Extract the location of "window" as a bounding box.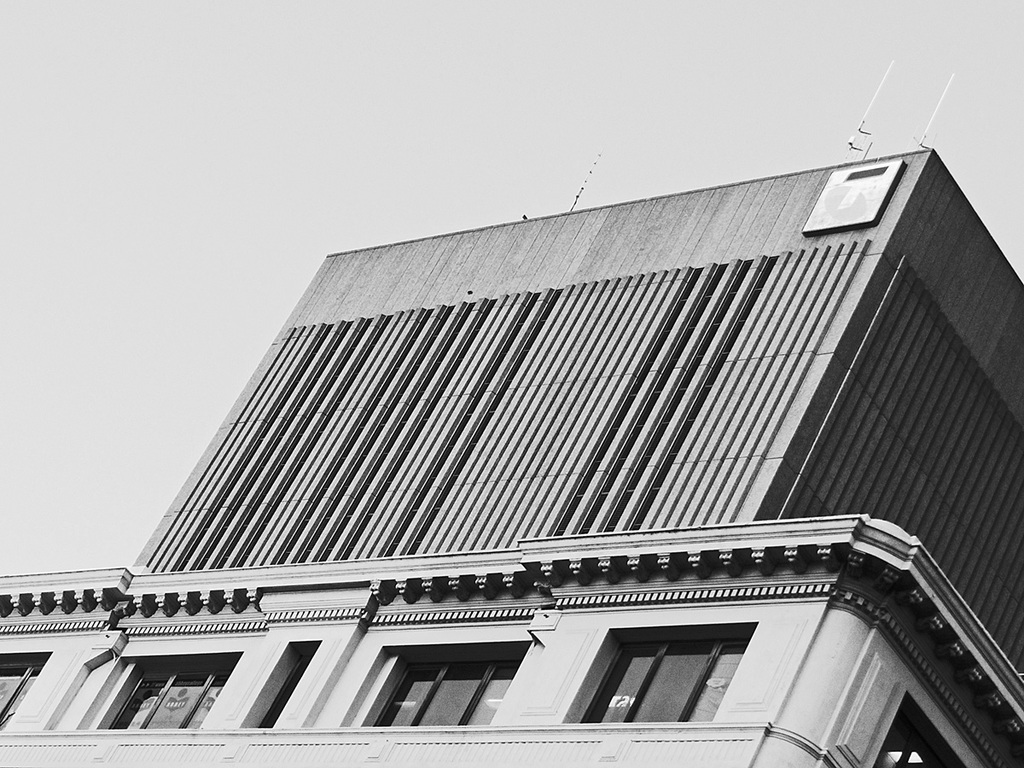
[594,622,753,729].
